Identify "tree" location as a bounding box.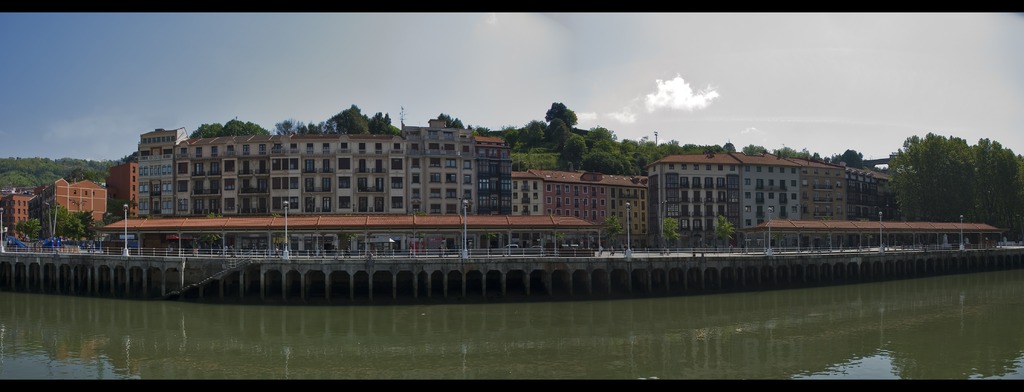
330/101/366/136.
